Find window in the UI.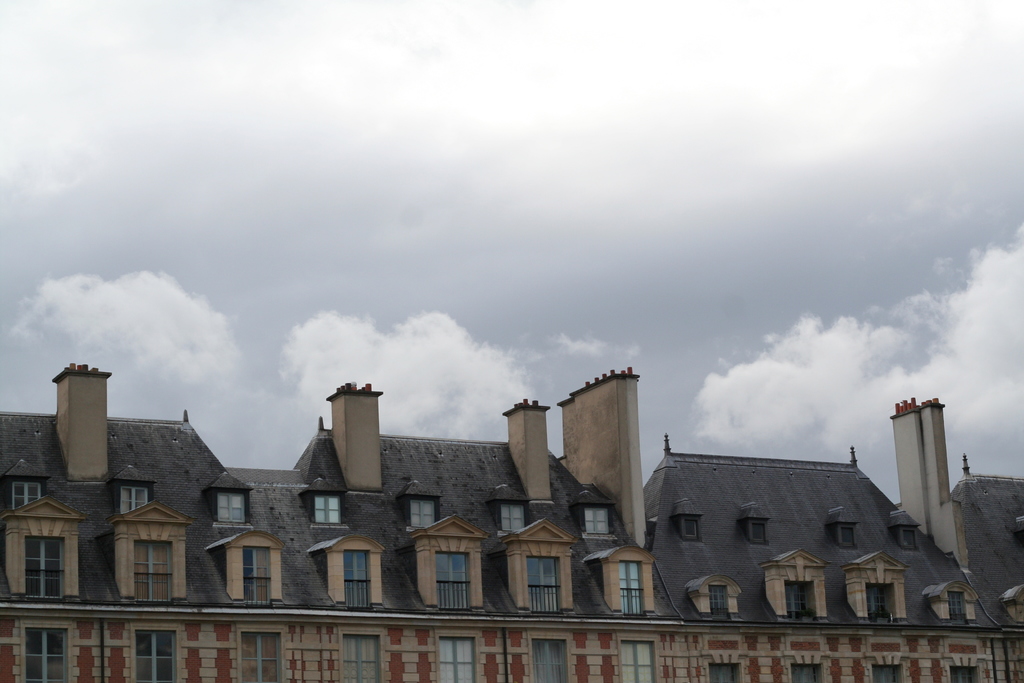
UI element at (503,503,522,531).
